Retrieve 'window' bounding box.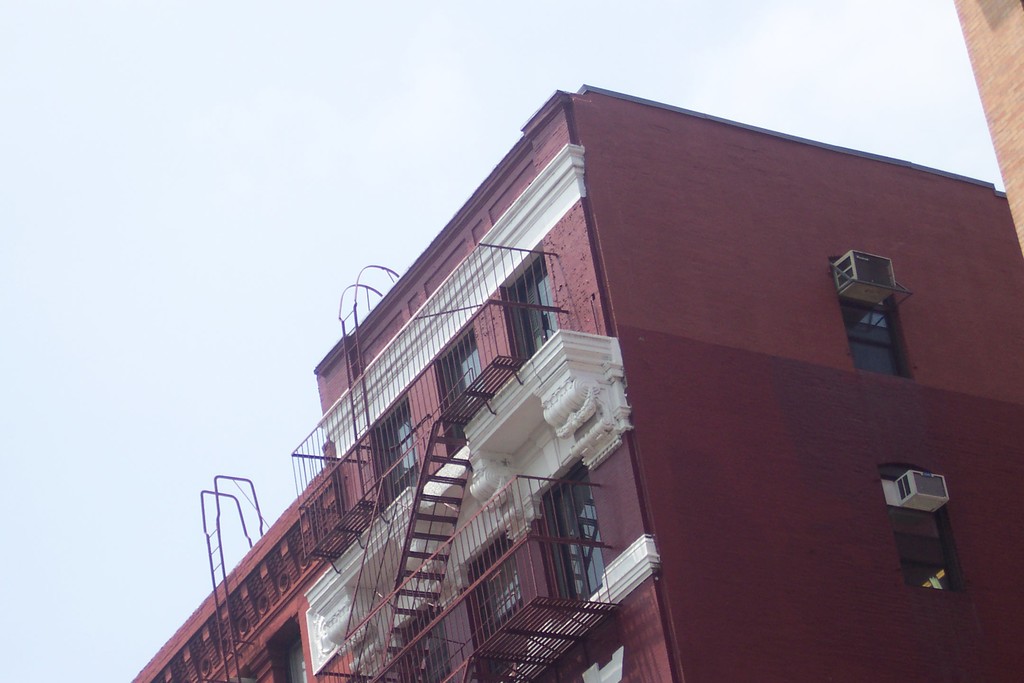
Bounding box: [x1=852, y1=244, x2=923, y2=361].
